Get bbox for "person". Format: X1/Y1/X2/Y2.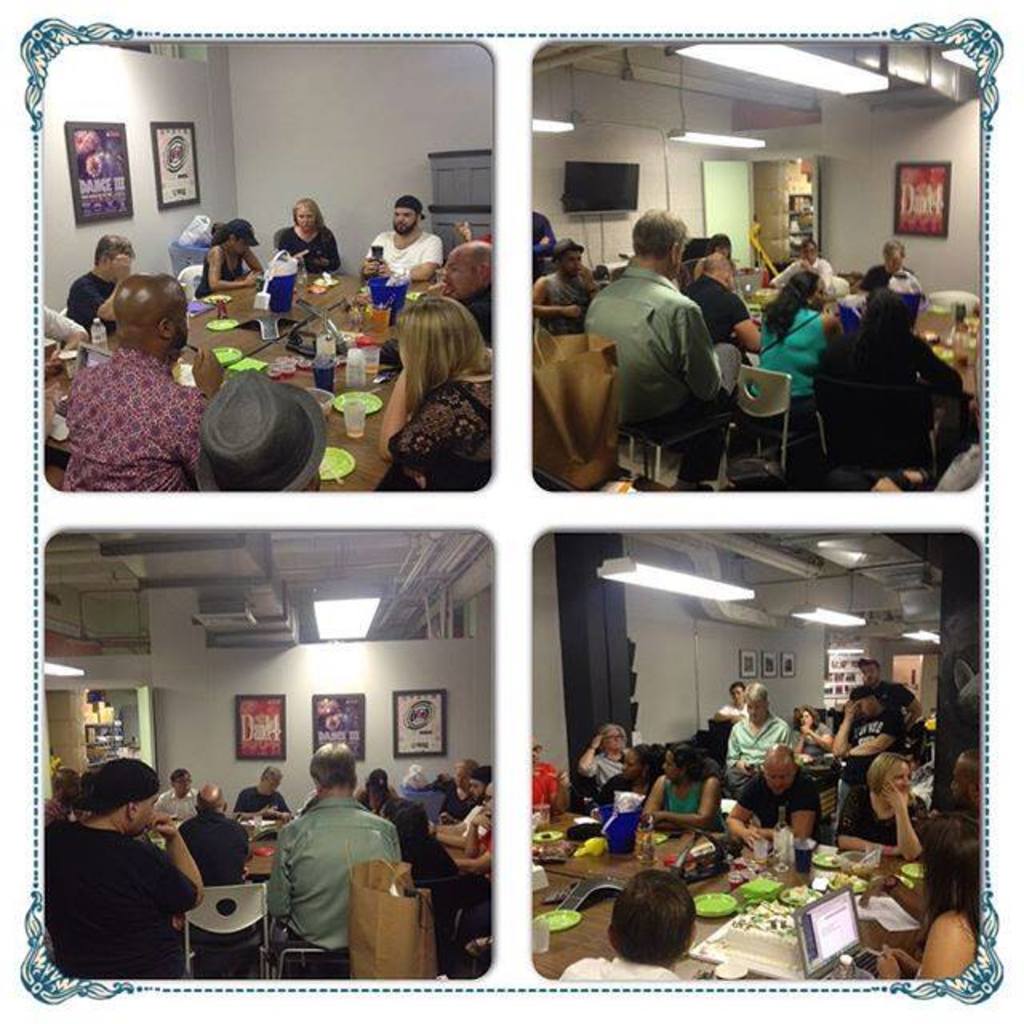
861/237/930/298.
